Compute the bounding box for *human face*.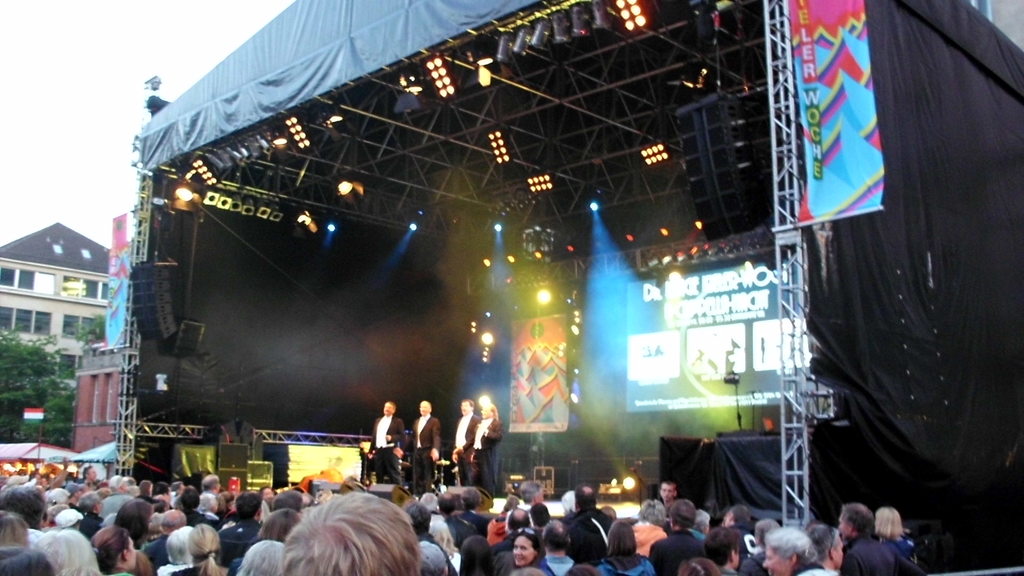
bbox=(661, 483, 674, 500).
